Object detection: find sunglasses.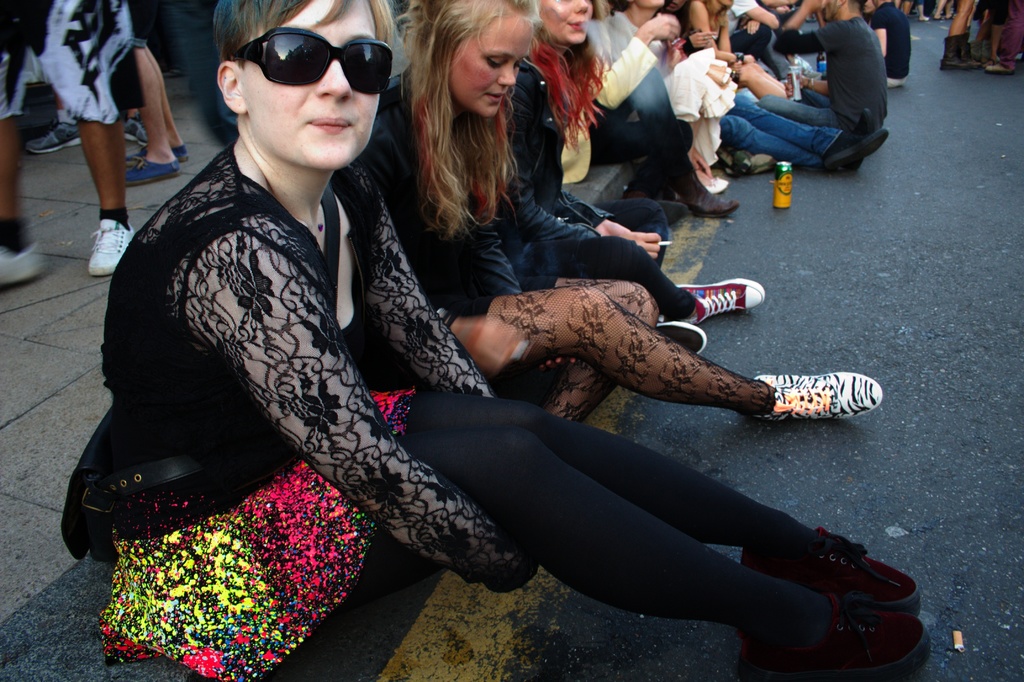
[x1=229, y1=27, x2=395, y2=96].
